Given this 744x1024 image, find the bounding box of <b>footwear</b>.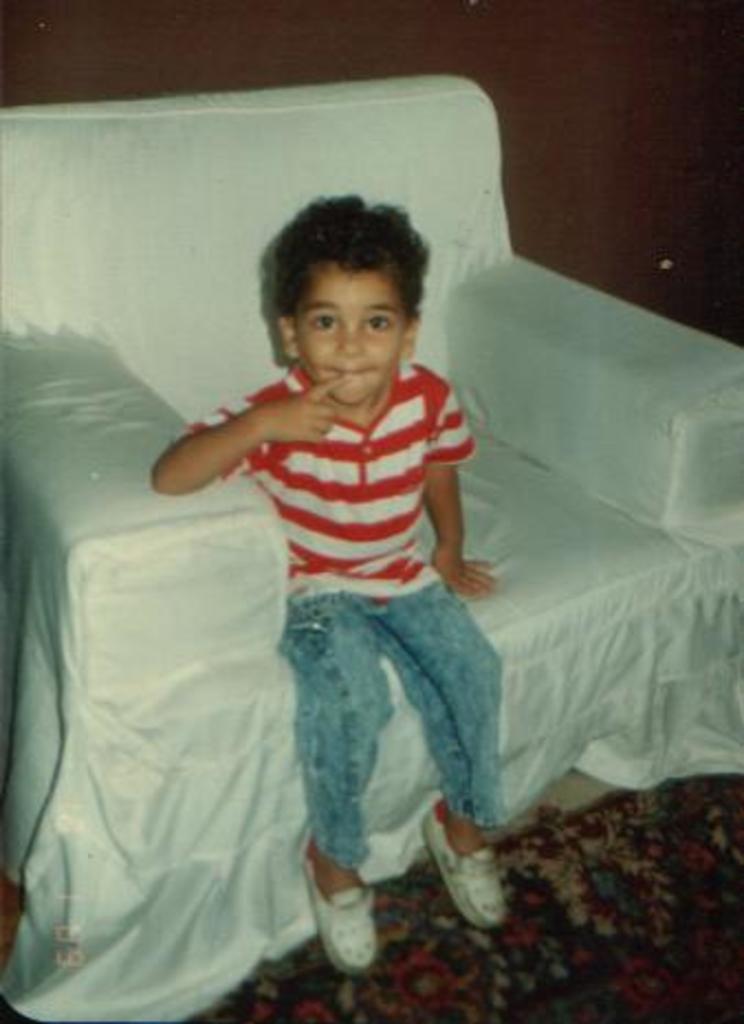
crop(302, 828, 379, 976).
